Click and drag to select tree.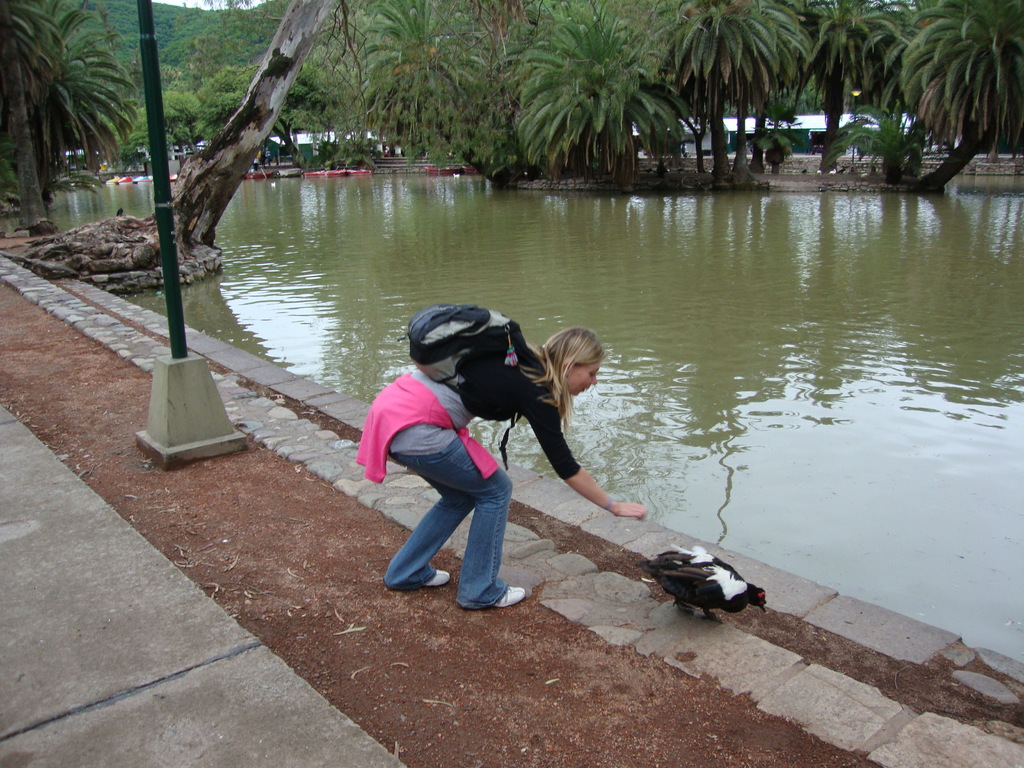
Selection: 144 83 223 161.
